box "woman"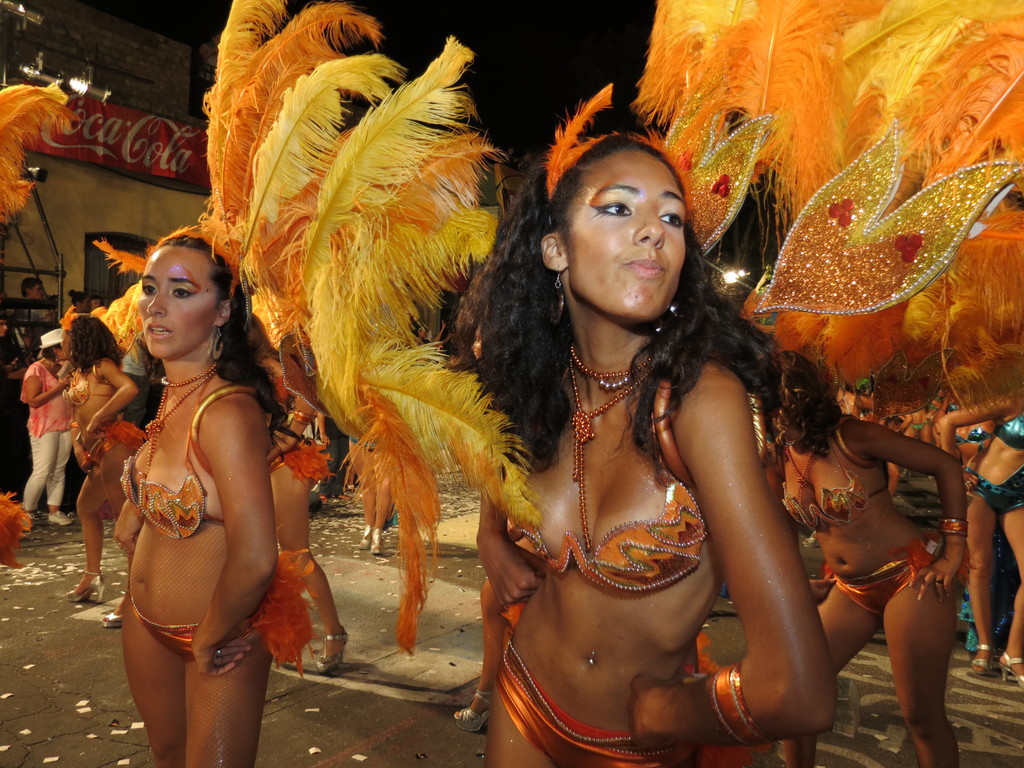
474 82 837 767
